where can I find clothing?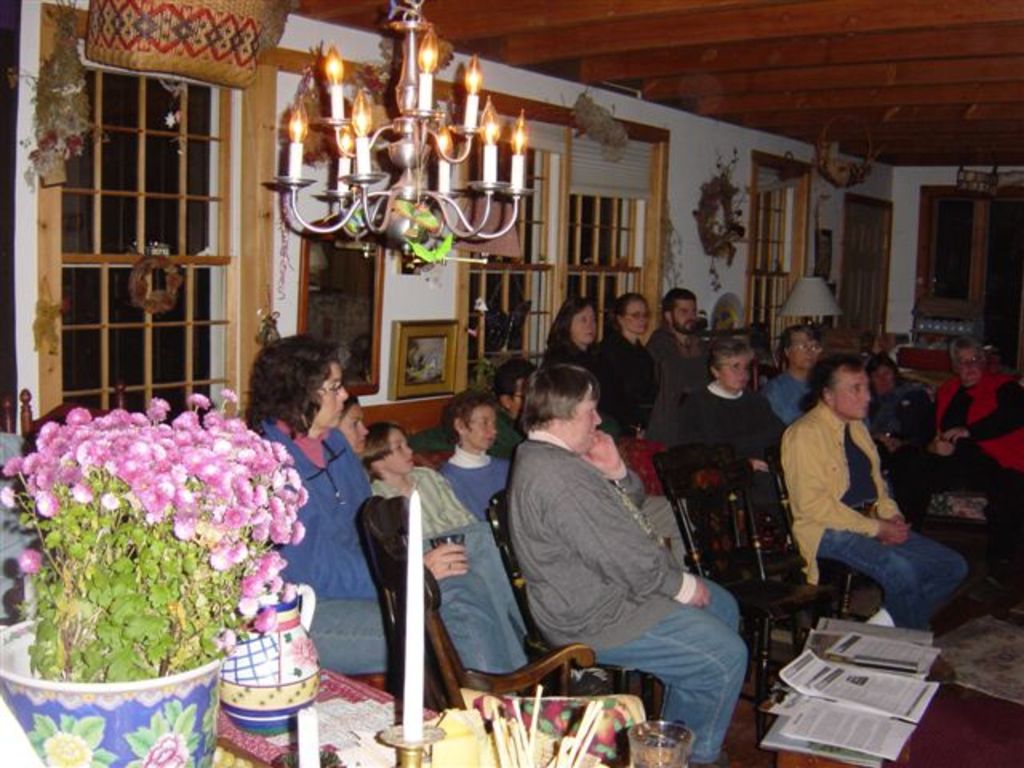
You can find it at <region>598, 333, 654, 430</region>.
